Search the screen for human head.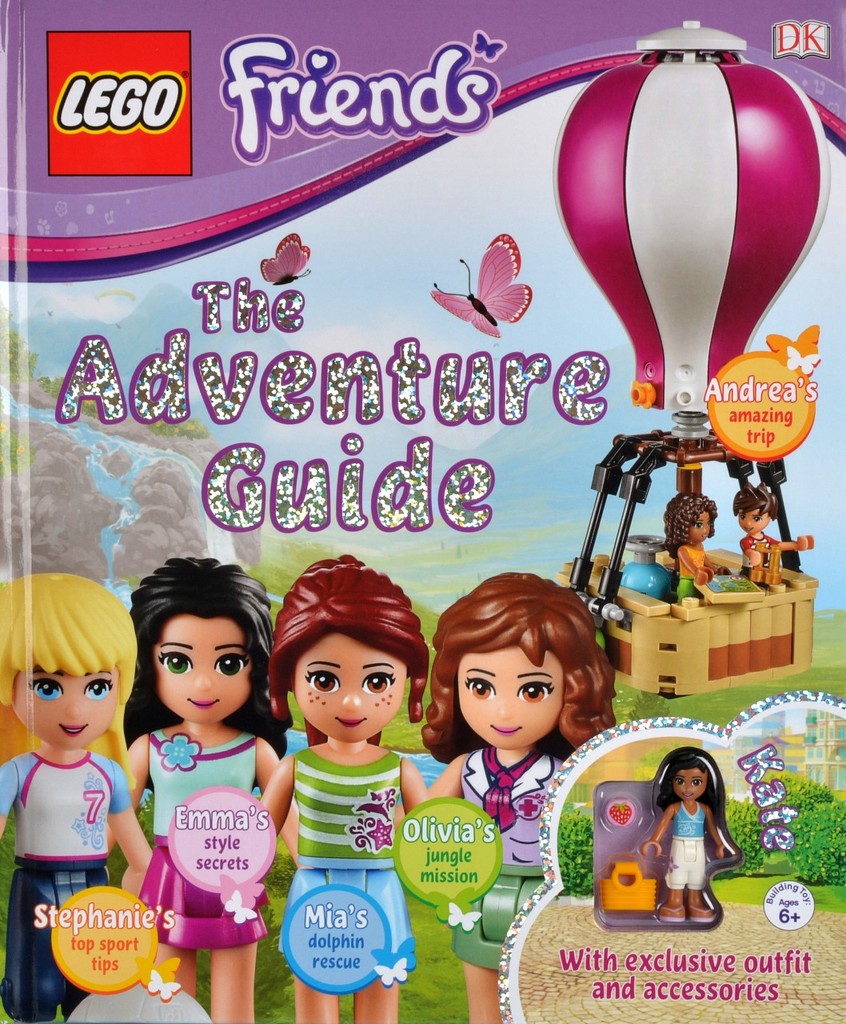
Found at select_region(433, 589, 619, 778).
